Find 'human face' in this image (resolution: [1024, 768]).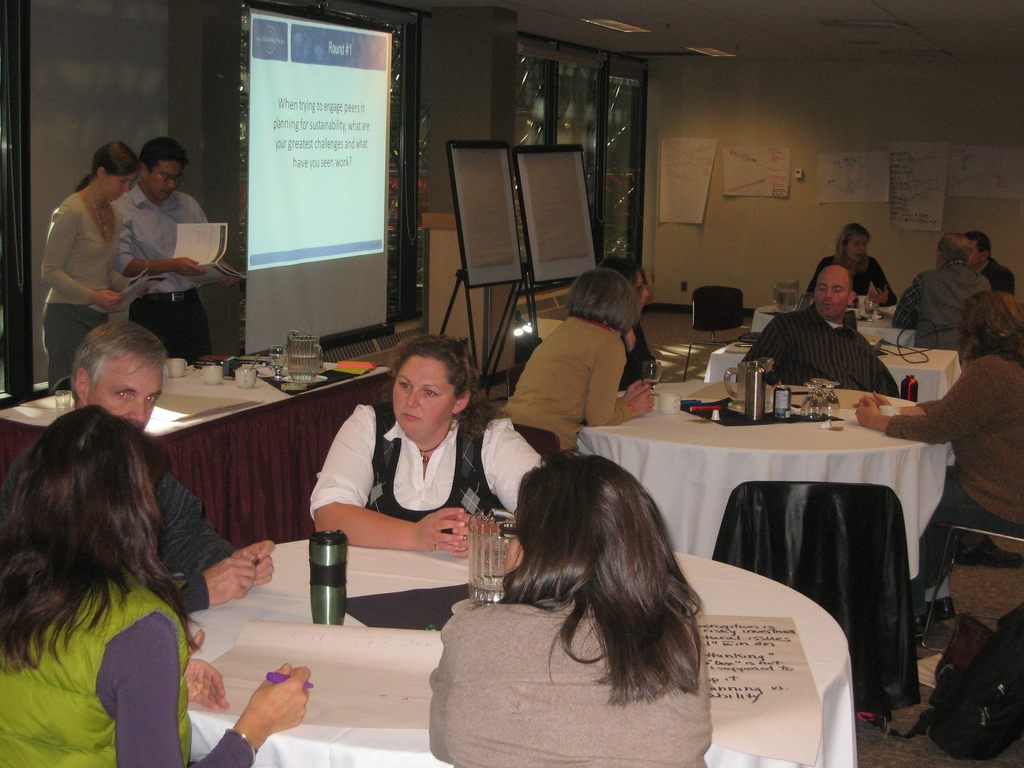
{"left": 813, "top": 264, "right": 850, "bottom": 320}.
